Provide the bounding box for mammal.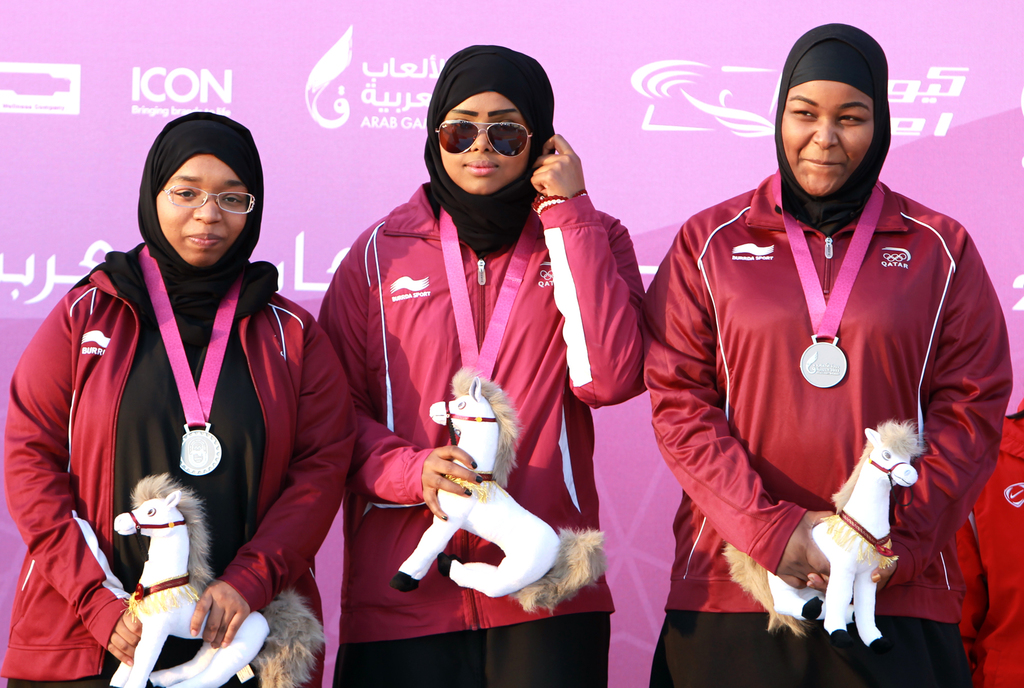
left=320, top=43, right=645, bottom=687.
